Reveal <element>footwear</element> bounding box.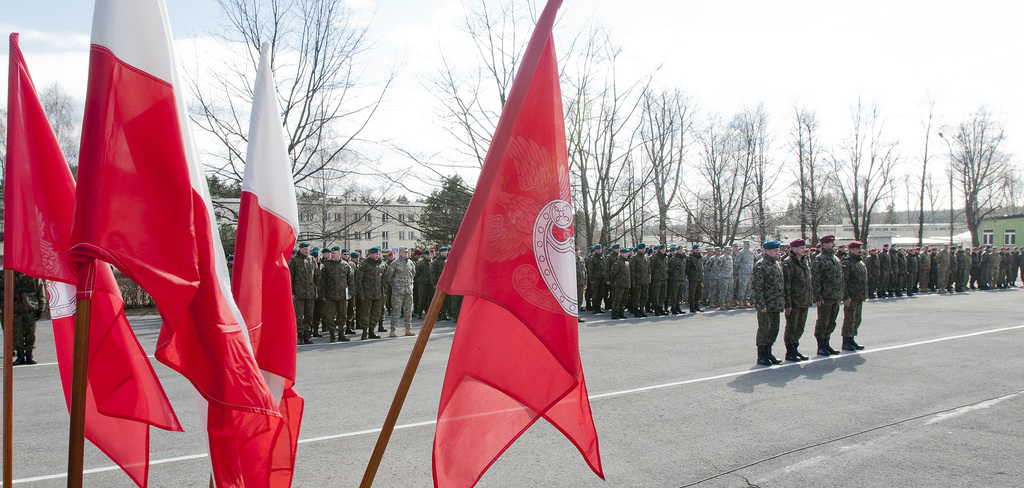
Revealed: (x1=709, y1=298, x2=717, y2=310).
